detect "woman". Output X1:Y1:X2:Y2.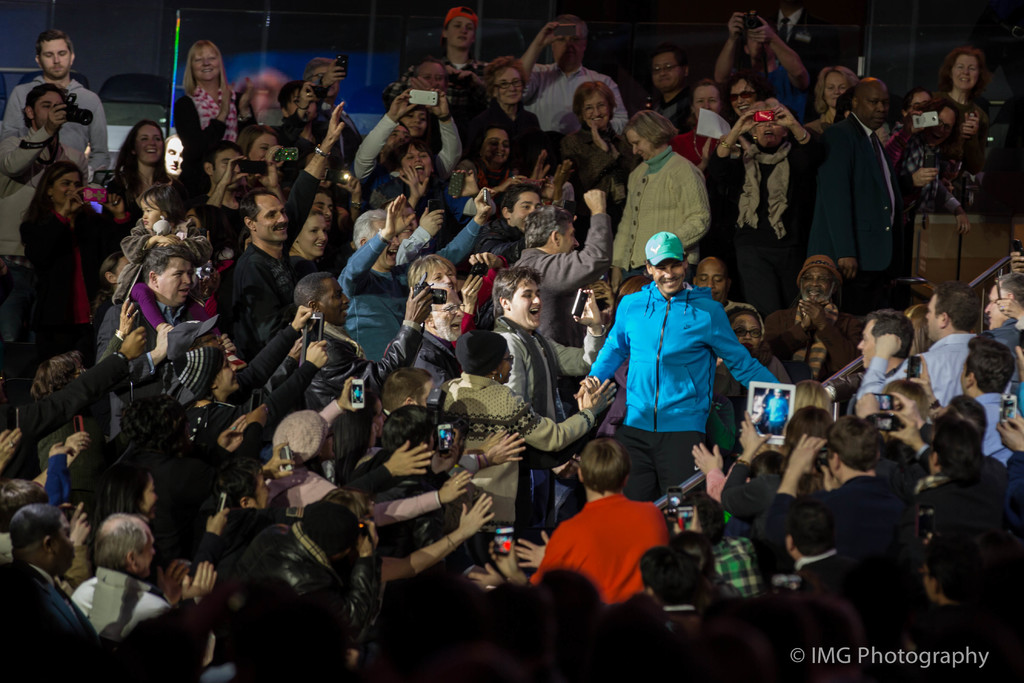
114:115:179:243.
